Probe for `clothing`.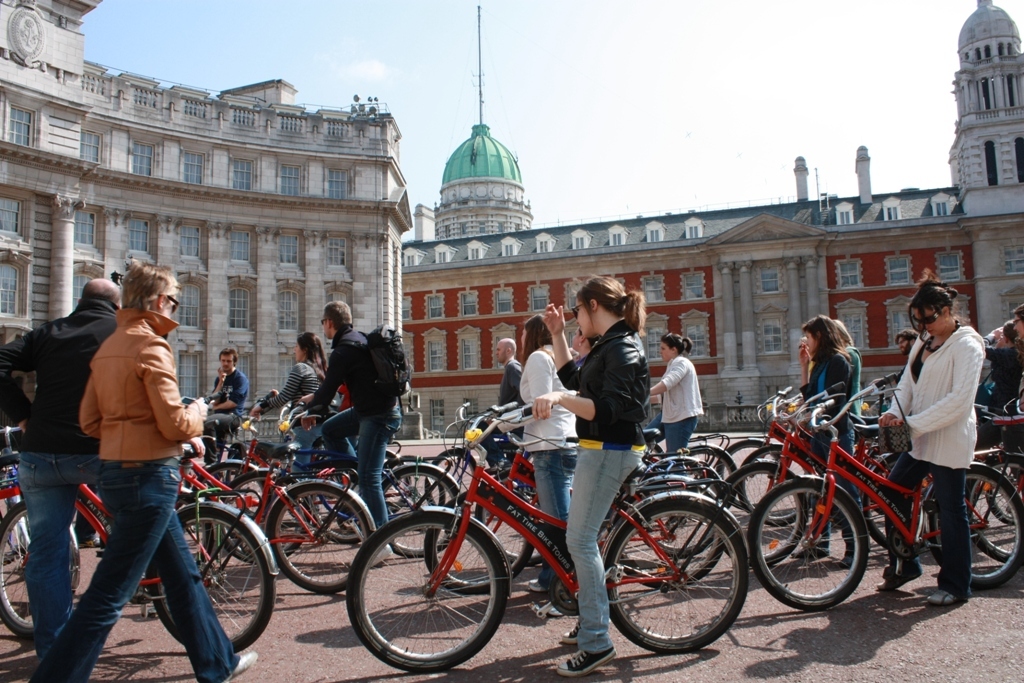
Probe result: region(498, 354, 519, 402).
